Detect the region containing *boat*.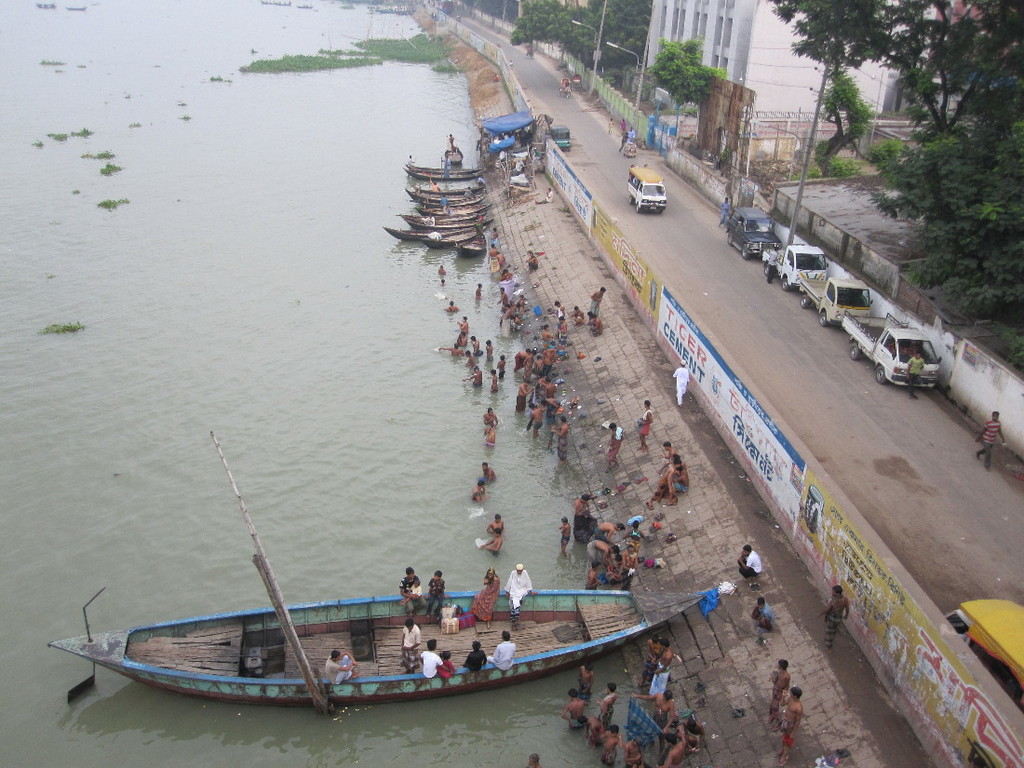
<region>421, 226, 478, 248</region>.
